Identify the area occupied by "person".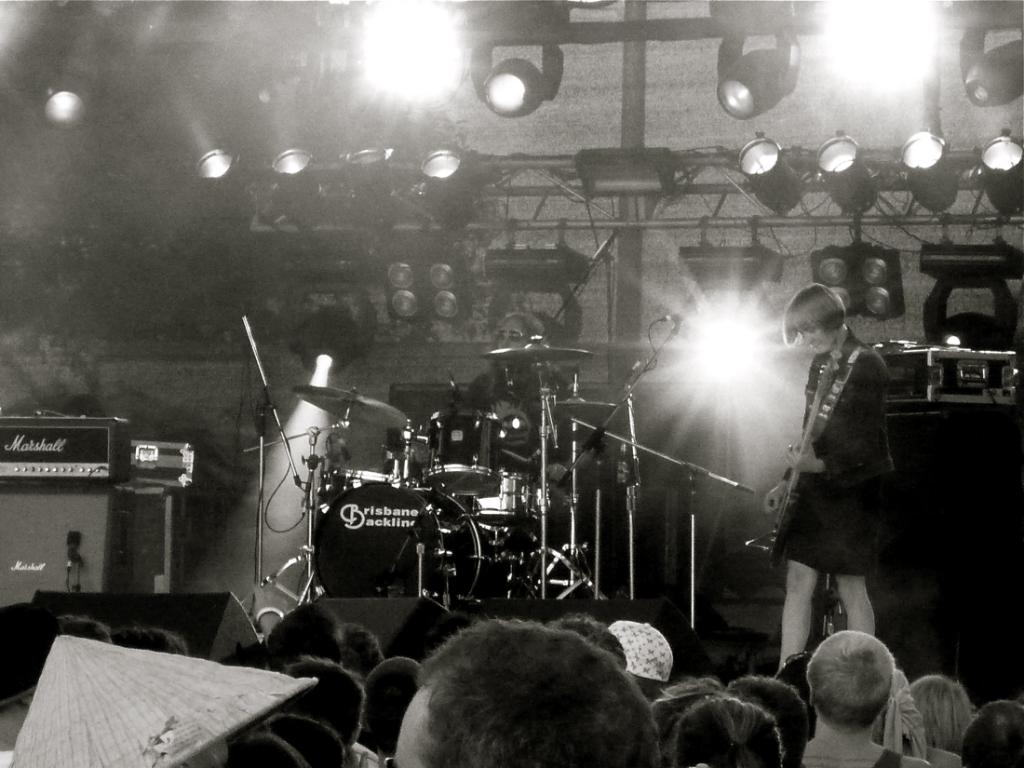
Area: 736 227 906 734.
